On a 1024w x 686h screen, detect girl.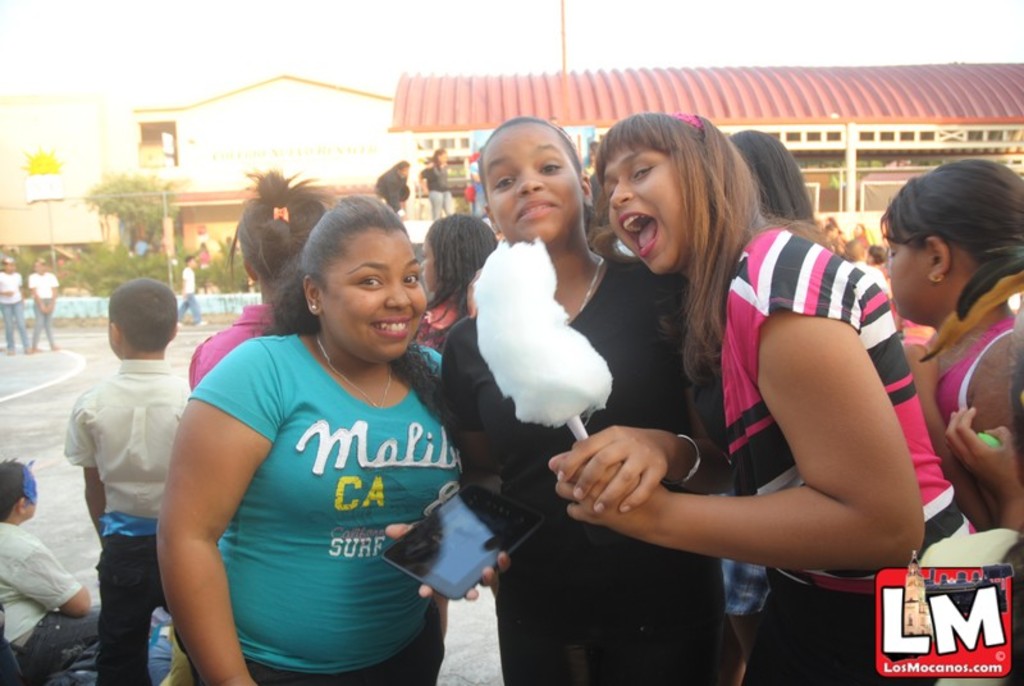
<box>188,166,334,389</box>.
